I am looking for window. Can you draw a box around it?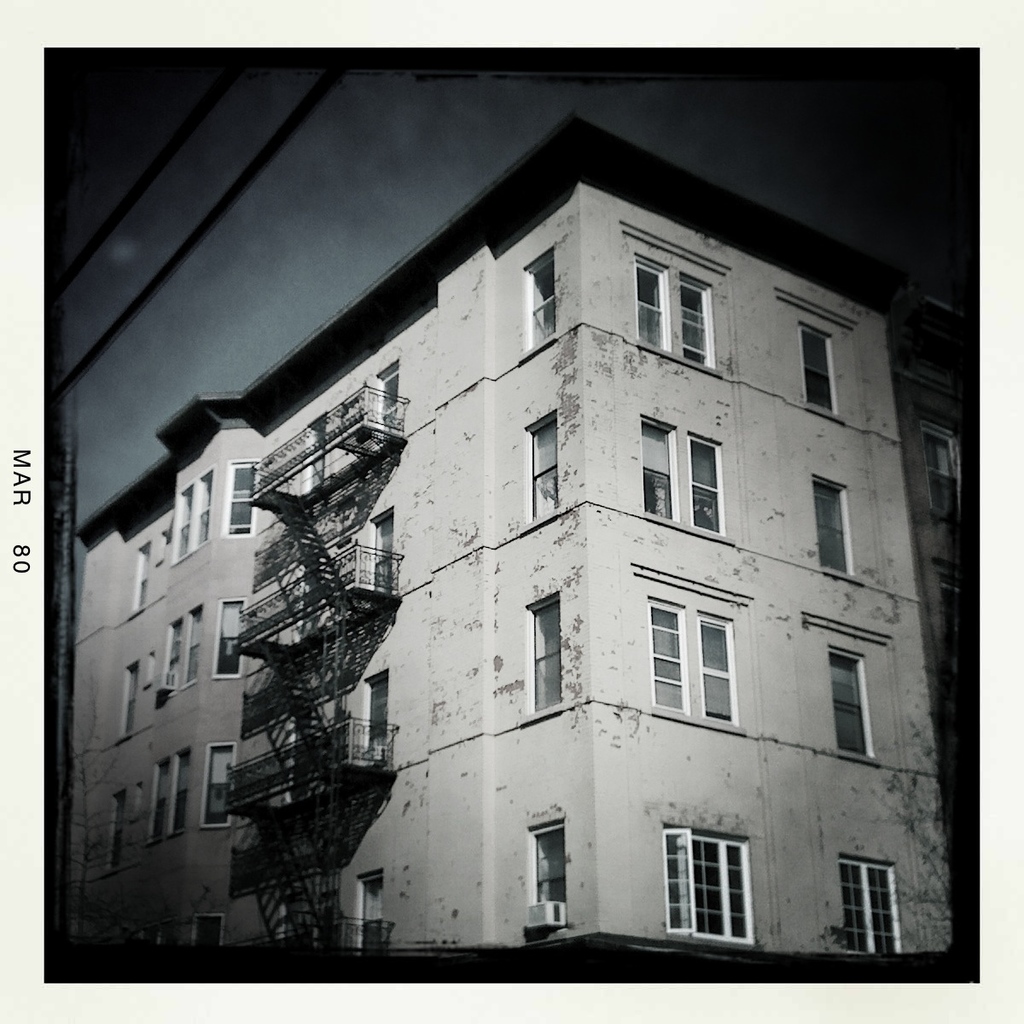
Sure, the bounding box is select_region(658, 597, 765, 745).
